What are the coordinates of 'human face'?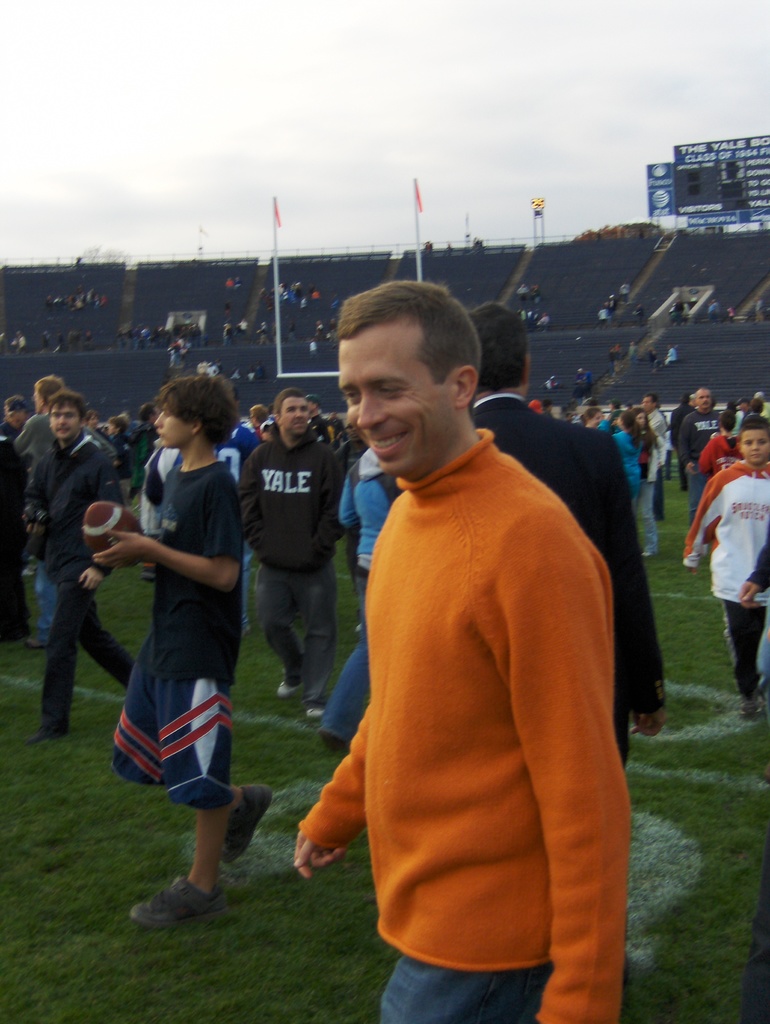
Rect(280, 403, 308, 435).
